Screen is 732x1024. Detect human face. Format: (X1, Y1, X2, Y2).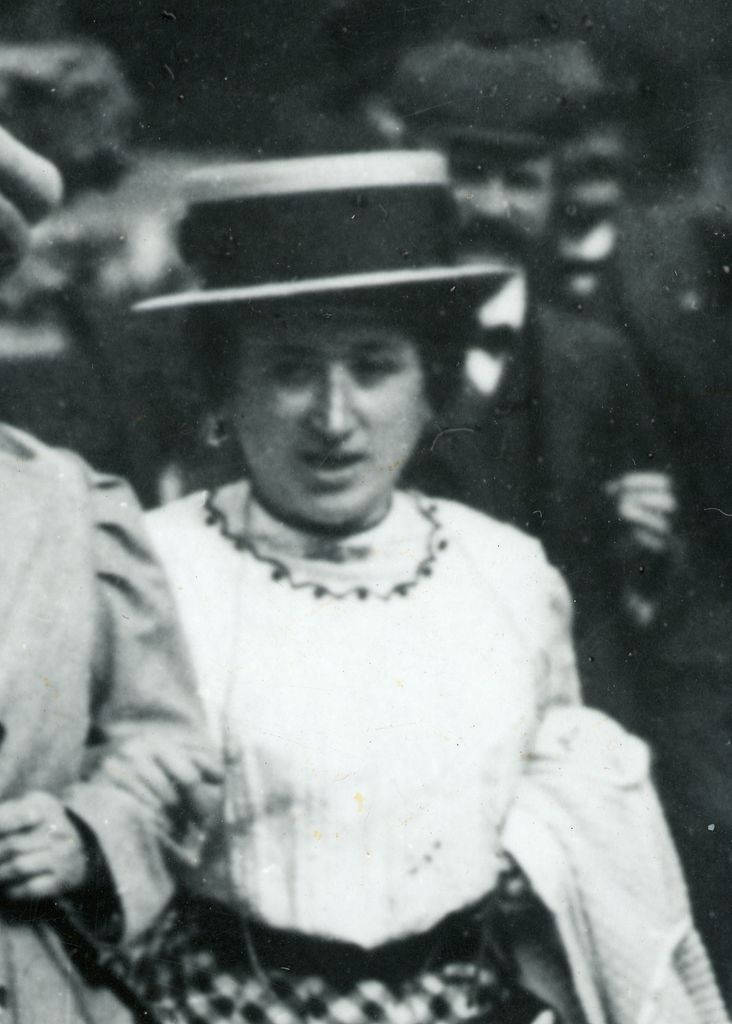
(224, 301, 419, 527).
